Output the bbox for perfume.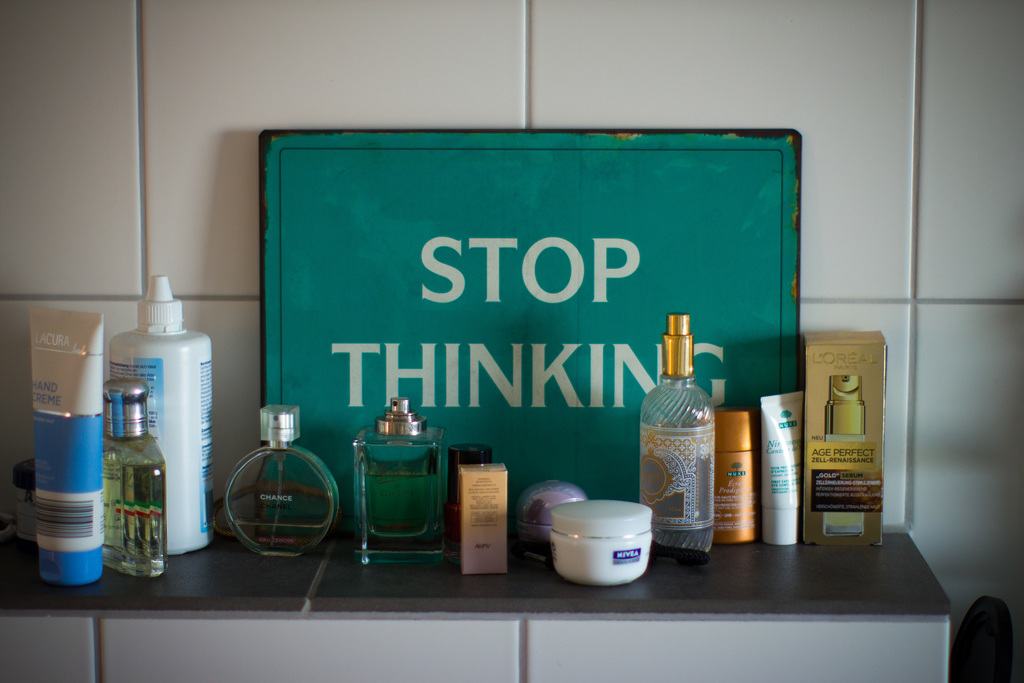
95, 378, 163, 584.
